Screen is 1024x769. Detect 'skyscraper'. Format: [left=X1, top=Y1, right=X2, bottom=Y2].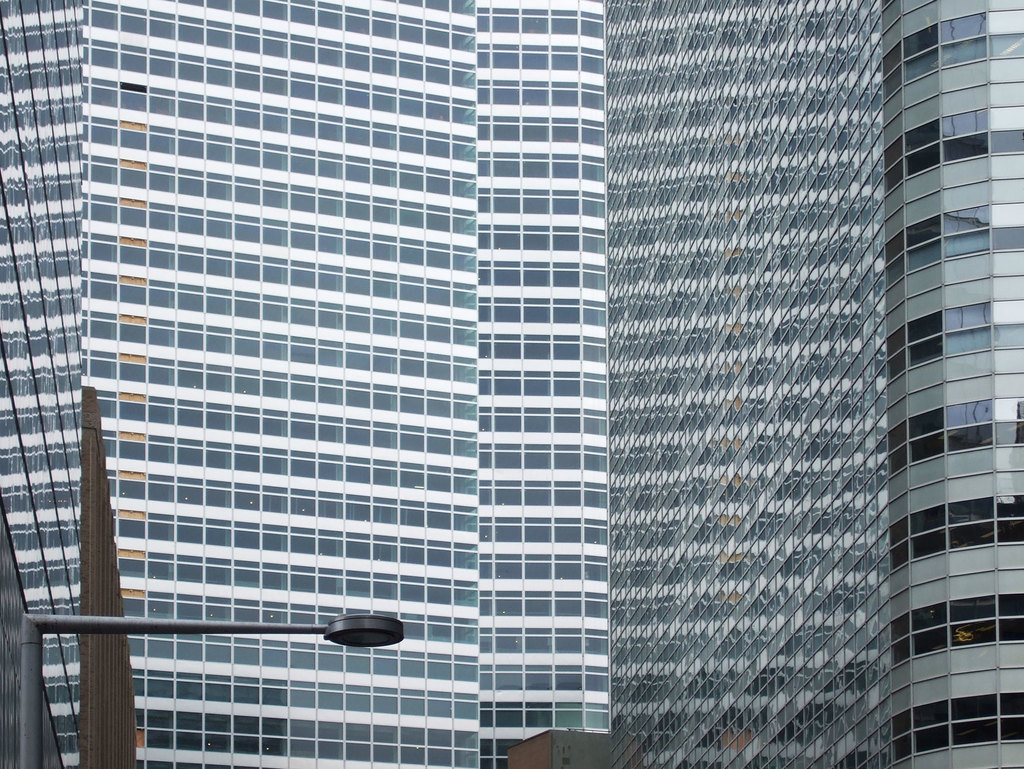
[left=17, top=41, right=1023, bottom=747].
